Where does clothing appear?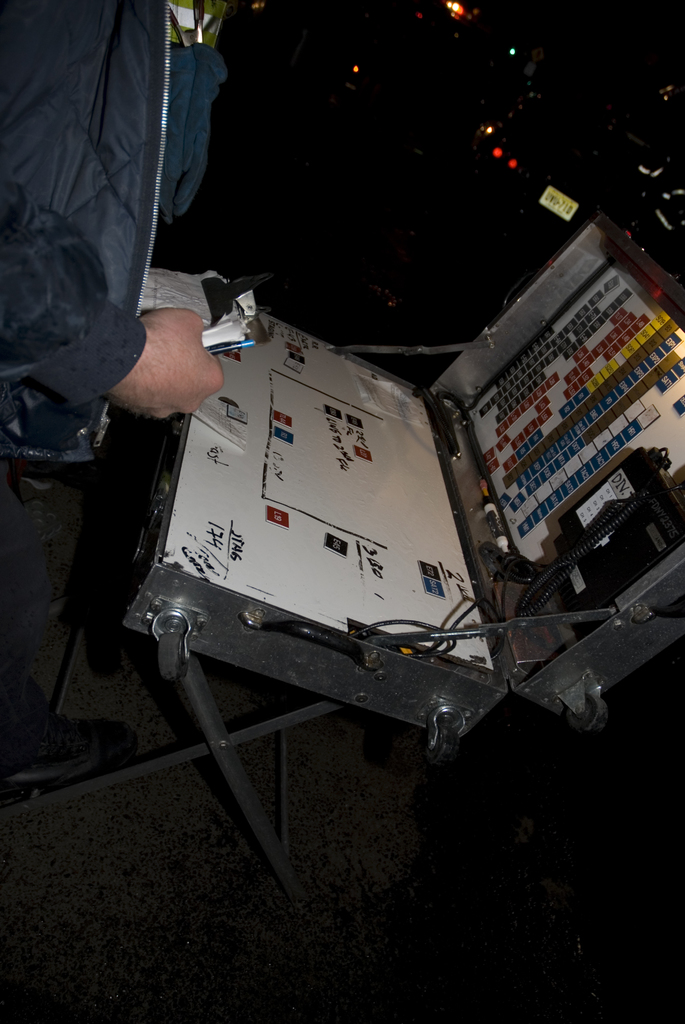
Appears at {"x1": 0, "y1": 0, "x2": 223, "y2": 769}.
